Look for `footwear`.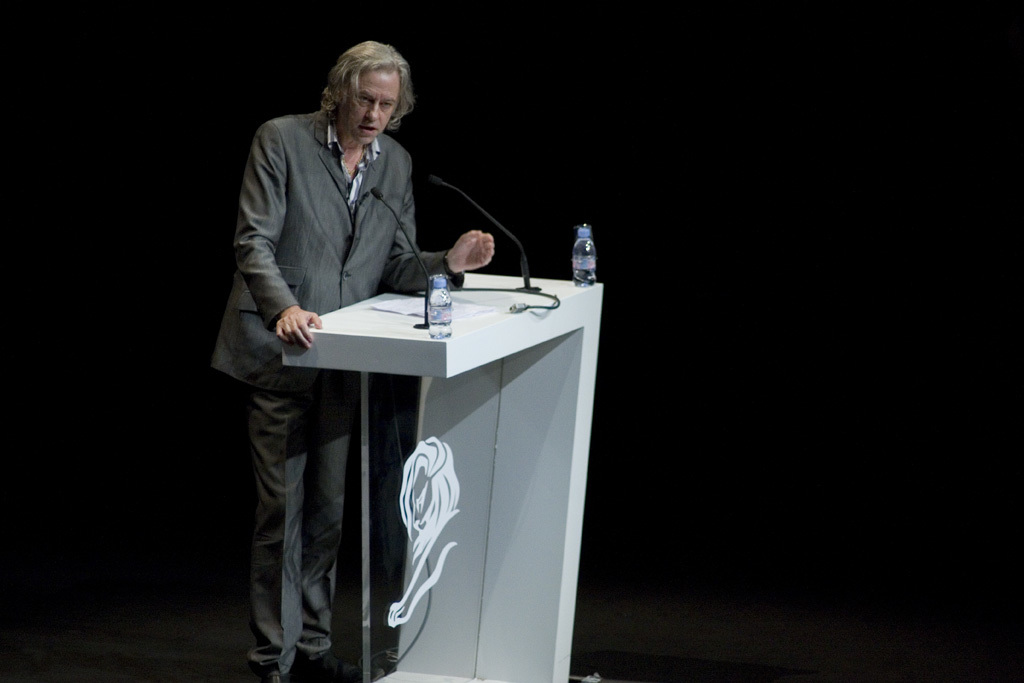
Found: 297, 650, 384, 682.
